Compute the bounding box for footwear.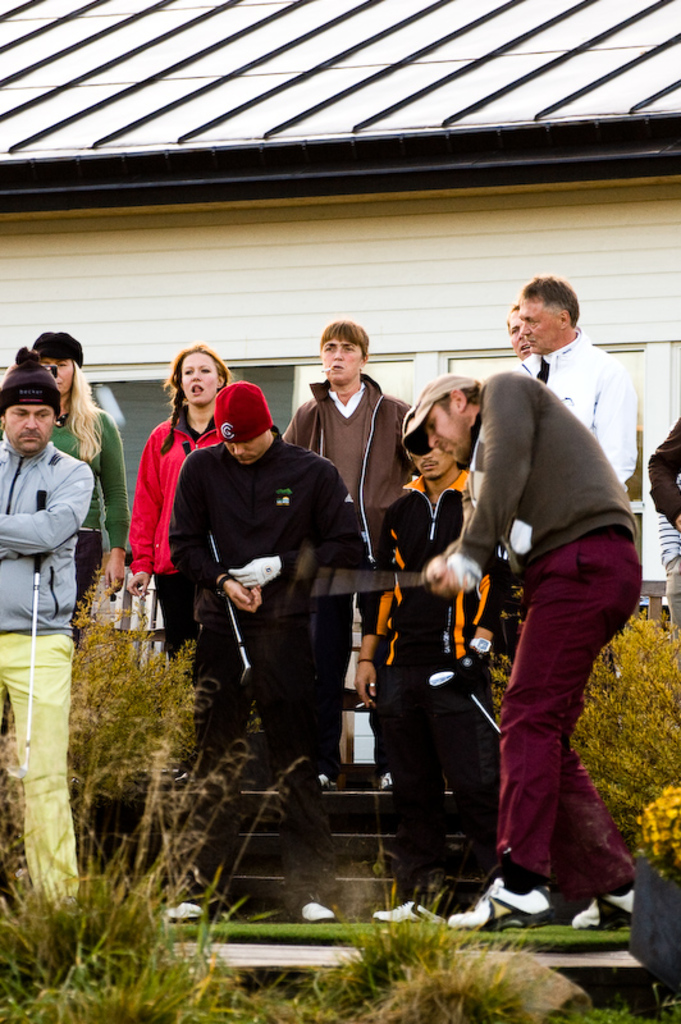
(left=321, top=772, right=335, bottom=790).
